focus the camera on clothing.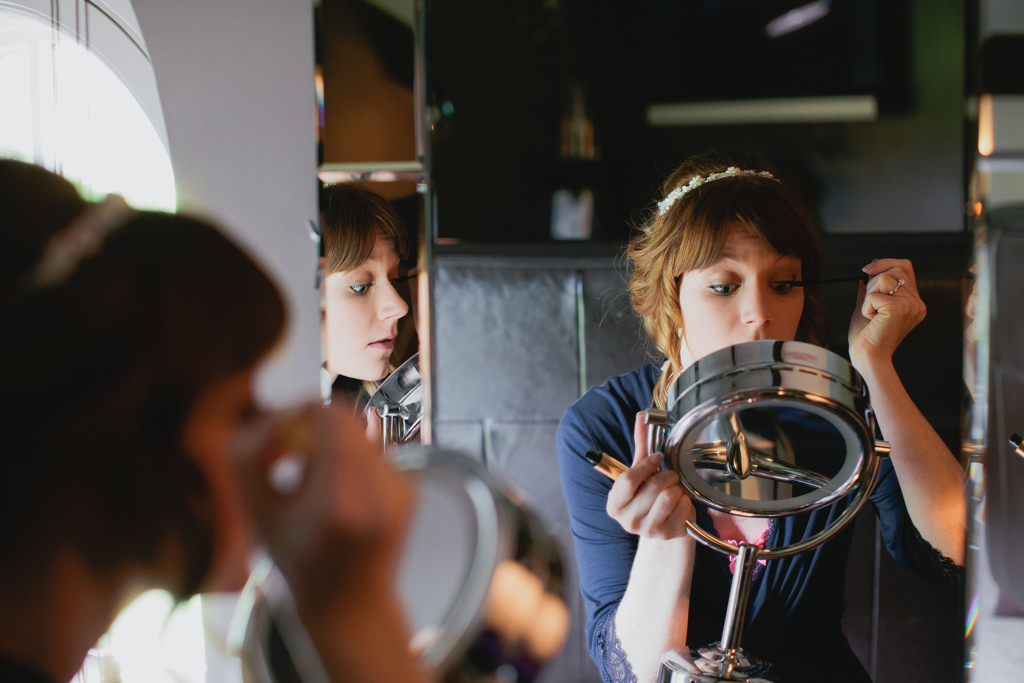
Focus region: (557, 357, 934, 682).
